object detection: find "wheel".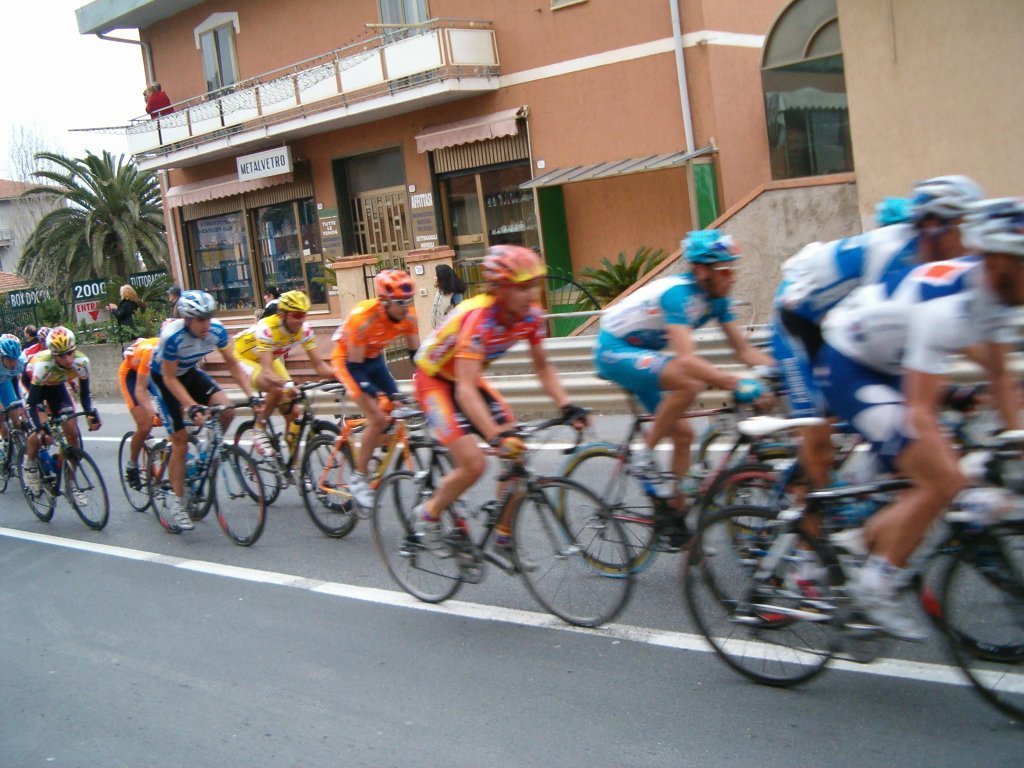
699 470 829 625.
